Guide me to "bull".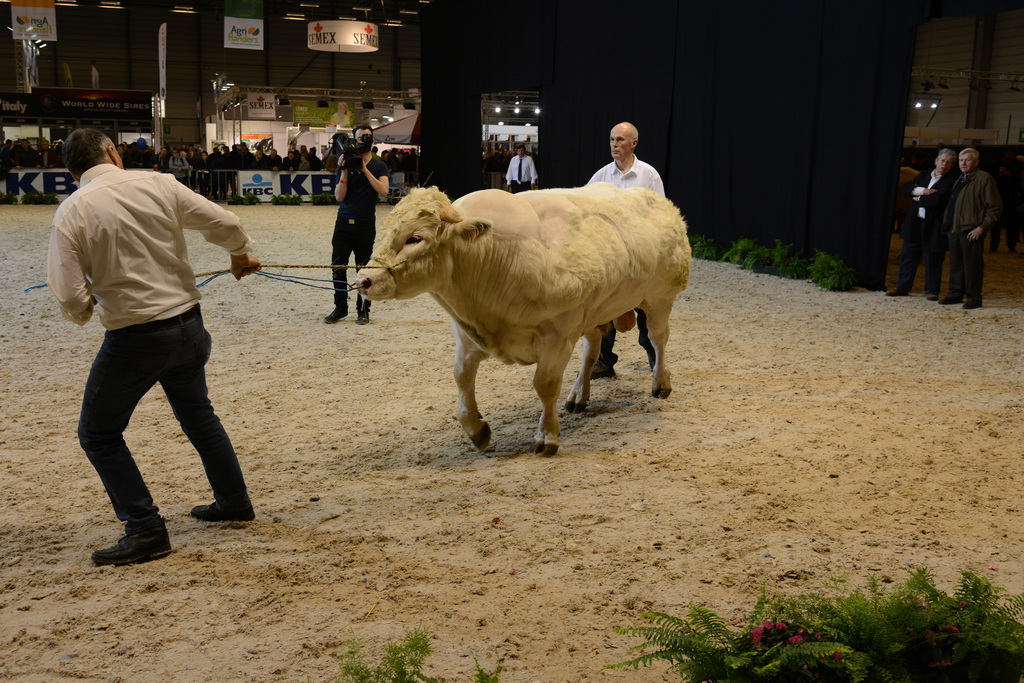
Guidance: locate(351, 184, 696, 458).
